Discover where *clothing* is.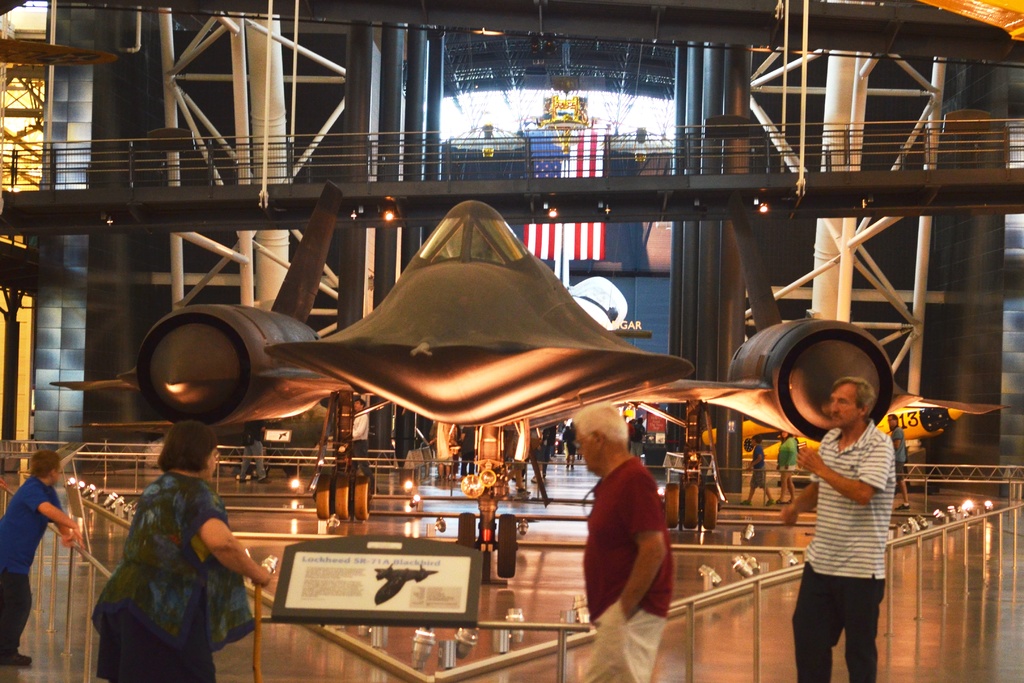
Discovered at crop(349, 409, 371, 479).
